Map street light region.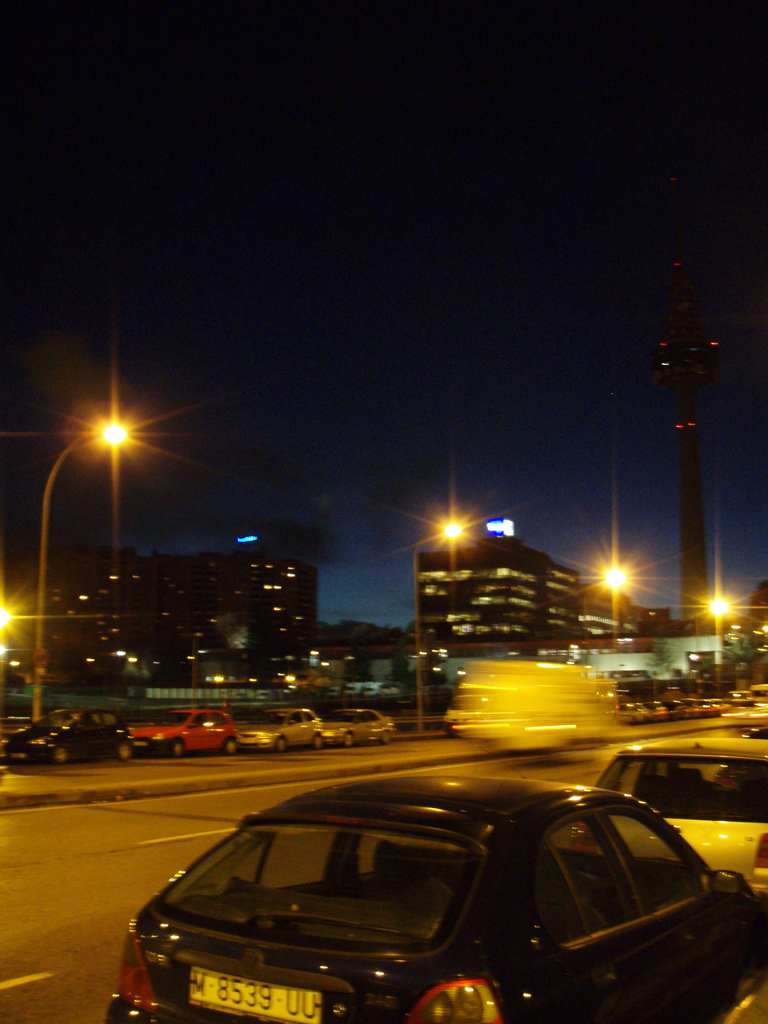
Mapped to x1=599, y1=557, x2=629, y2=653.
